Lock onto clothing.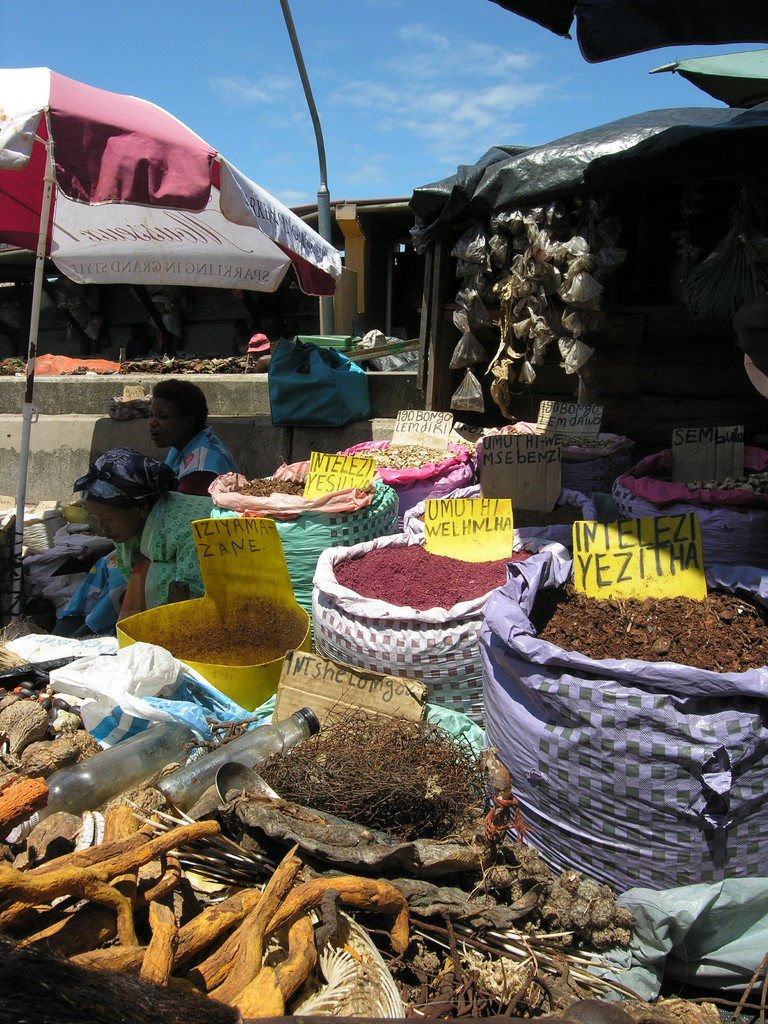
Locked: box(52, 423, 239, 629).
